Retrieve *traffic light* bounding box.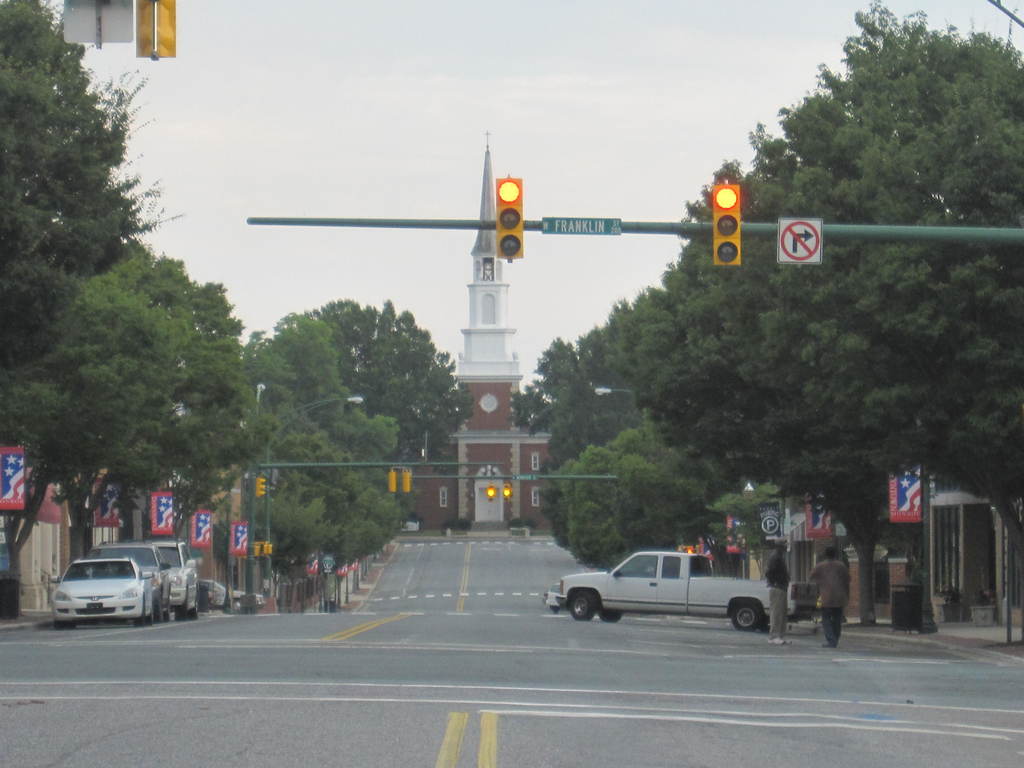
Bounding box: (686, 547, 694, 552).
